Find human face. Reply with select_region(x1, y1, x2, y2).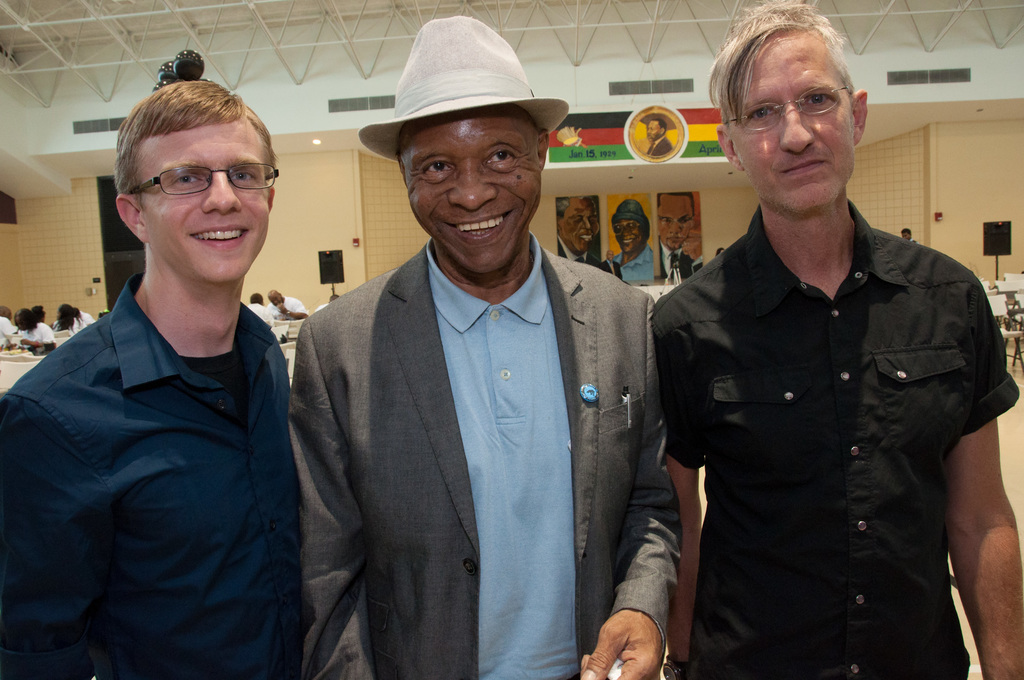
select_region(660, 193, 691, 251).
